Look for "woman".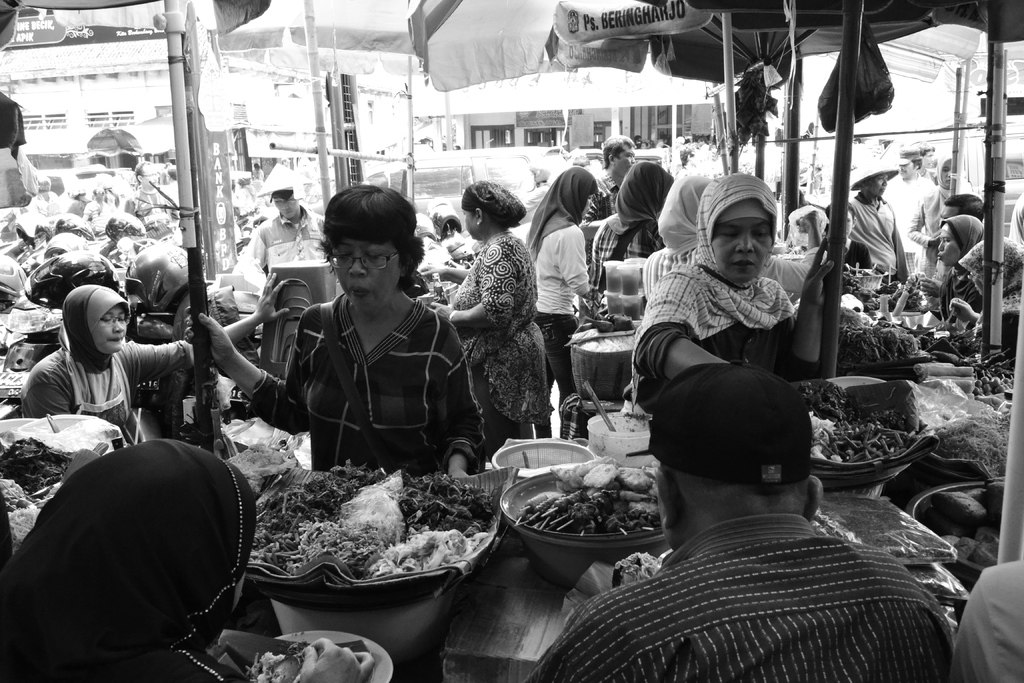
Found: 256,195,470,507.
